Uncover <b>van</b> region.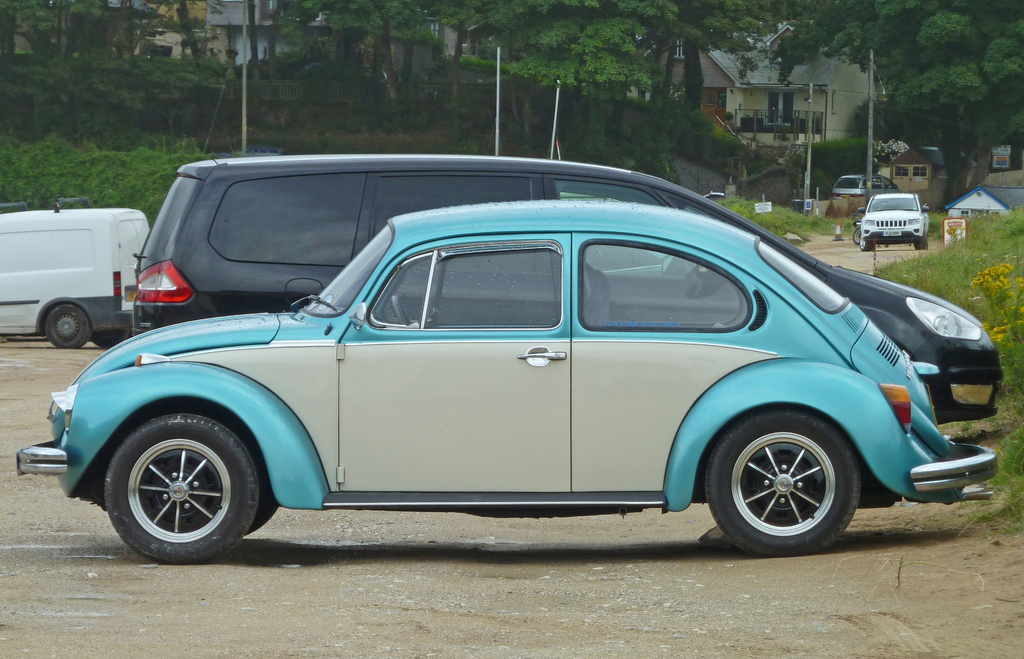
Uncovered: <box>0,197,150,347</box>.
